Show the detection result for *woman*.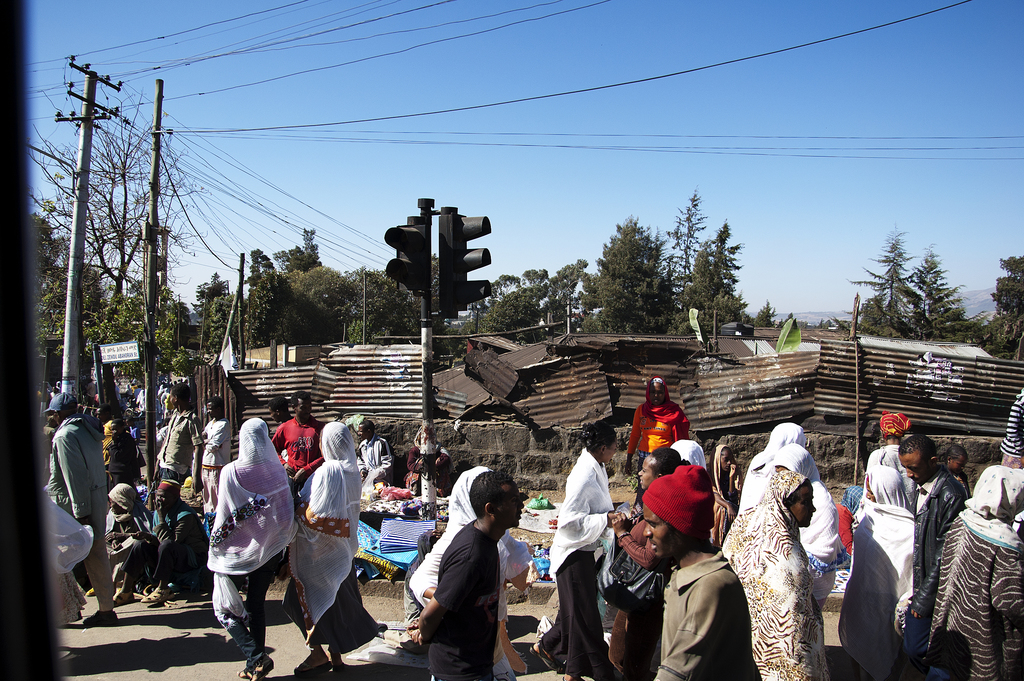
box(749, 446, 849, 614).
